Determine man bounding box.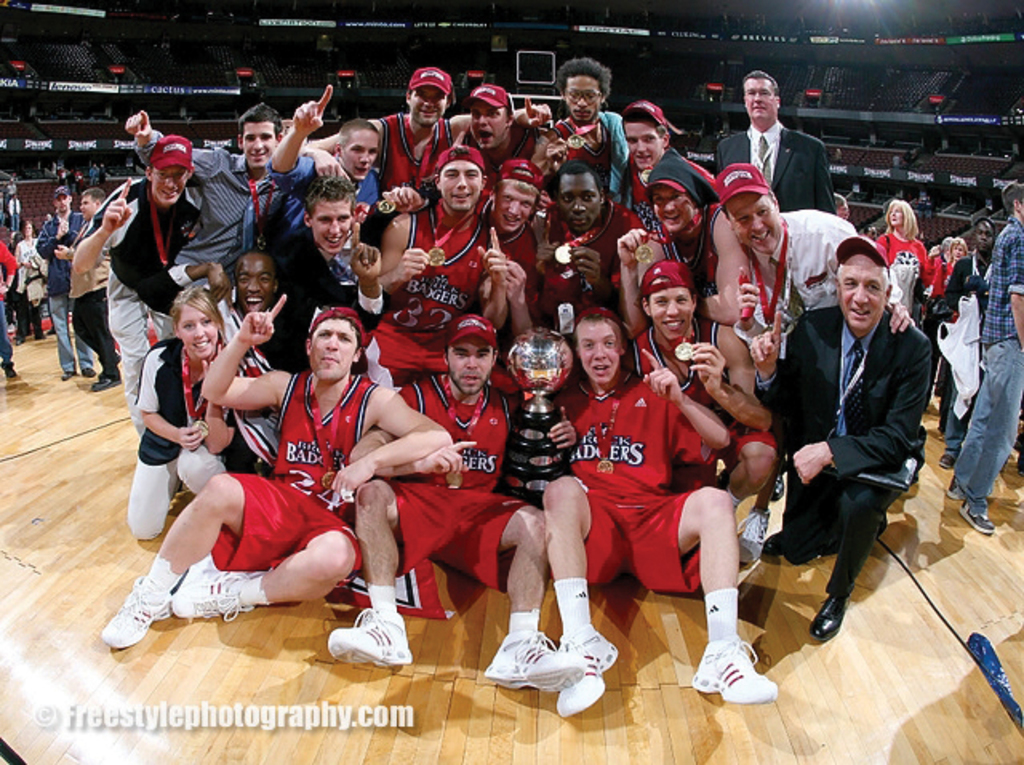
Determined: 538:304:778:720.
